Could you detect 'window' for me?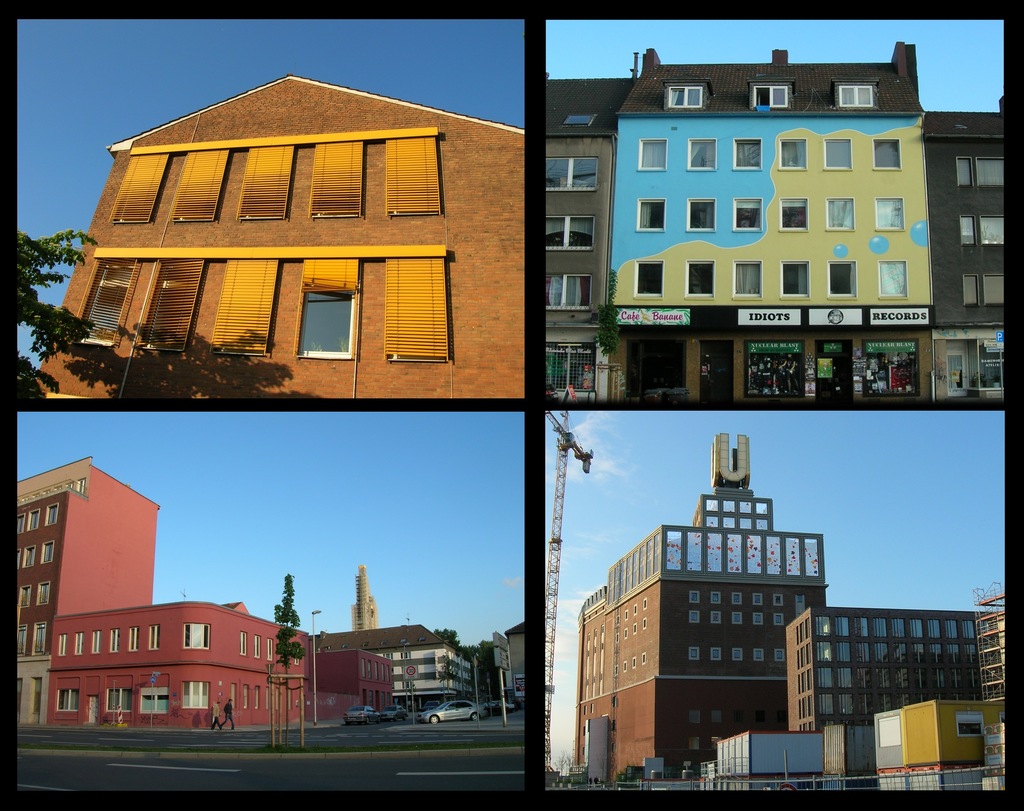
Detection result: [630,257,665,306].
